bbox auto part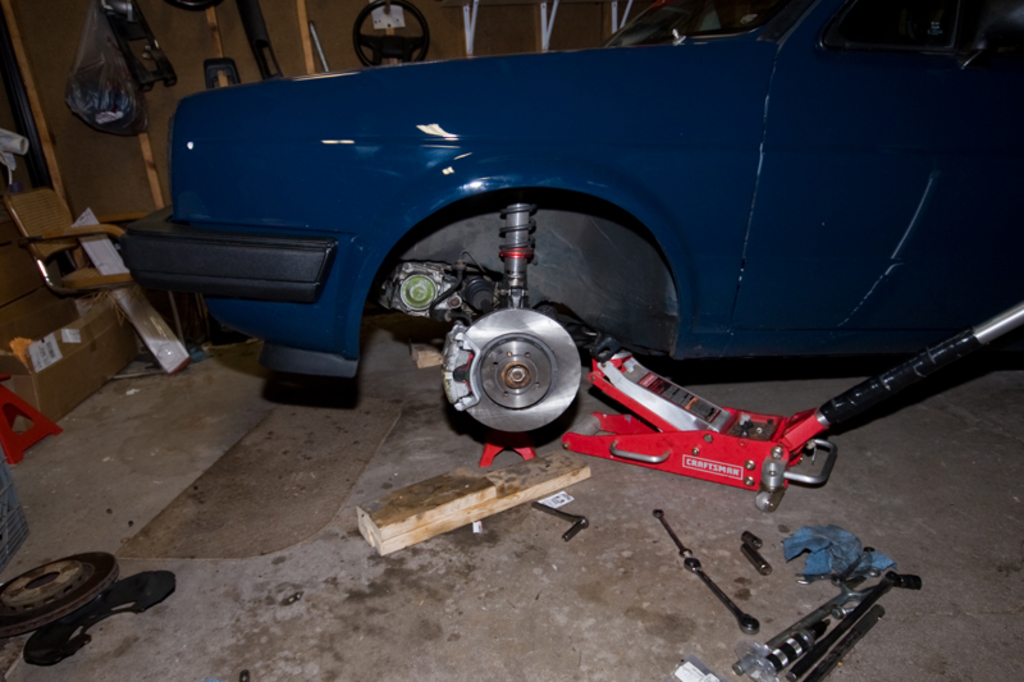
bbox(200, 60, 241, 91)
